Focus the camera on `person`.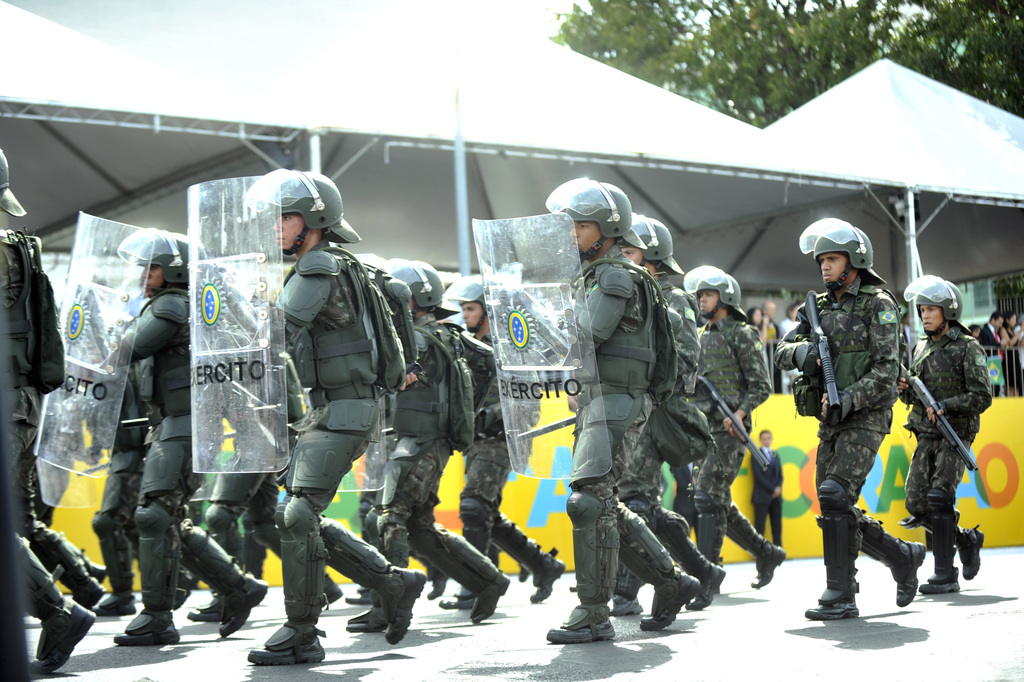
Focus region: x1=998 y1=312 x2=1023 y2=399.
